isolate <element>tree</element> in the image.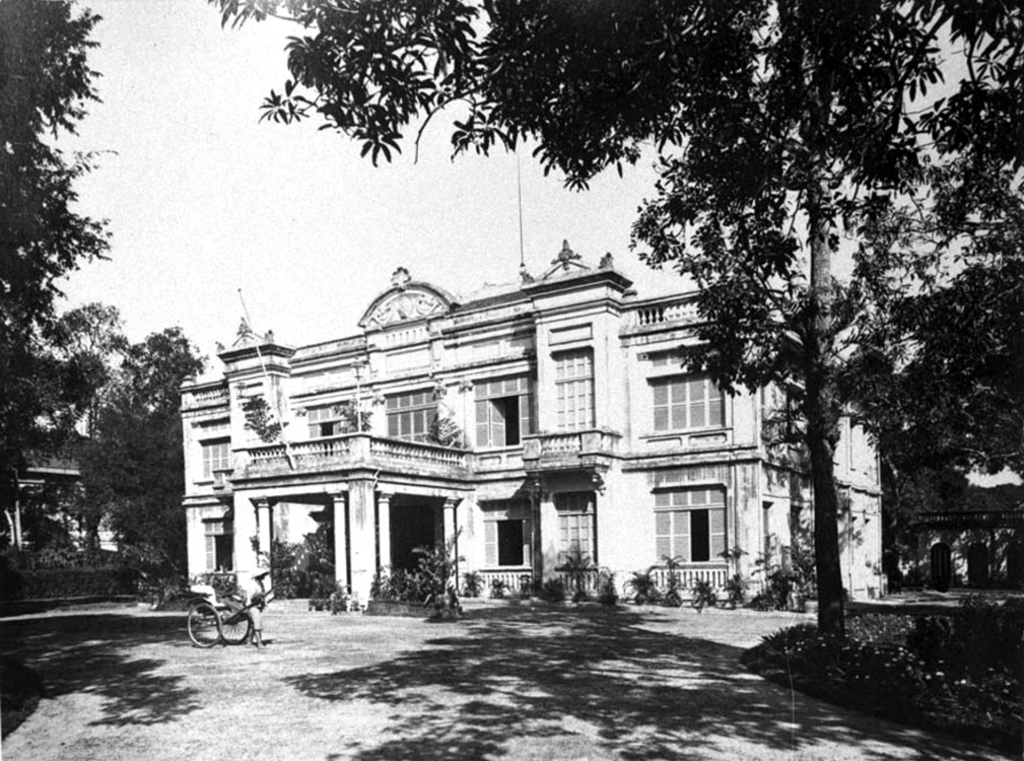
Isolated region: Rect(0, 0, 121, 525).
